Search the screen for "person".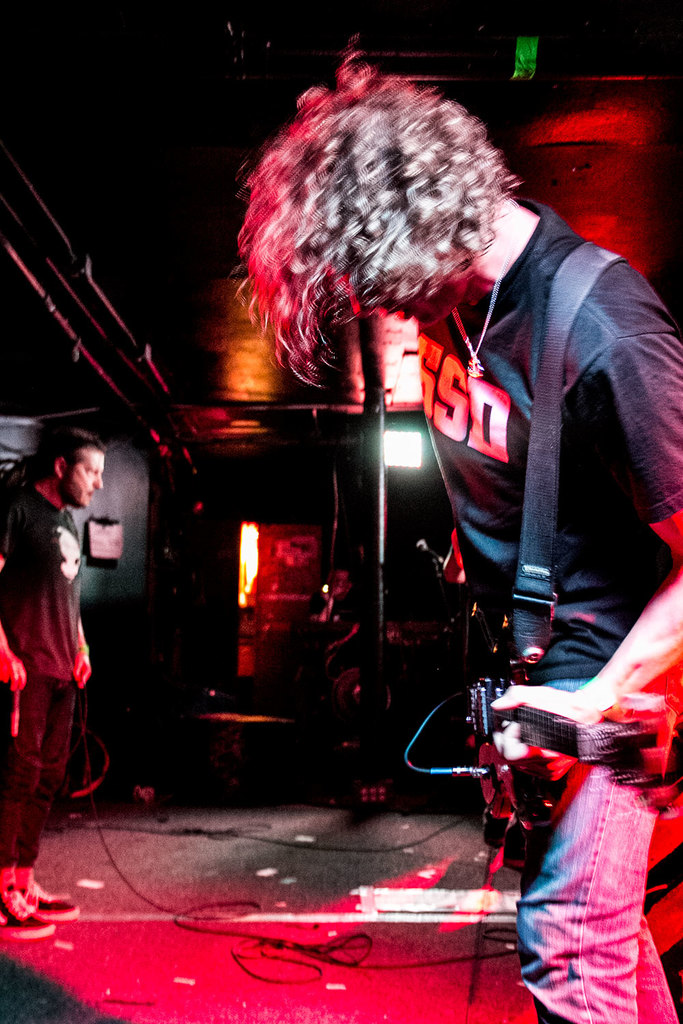
Found at [217, 91, 642, 834].
